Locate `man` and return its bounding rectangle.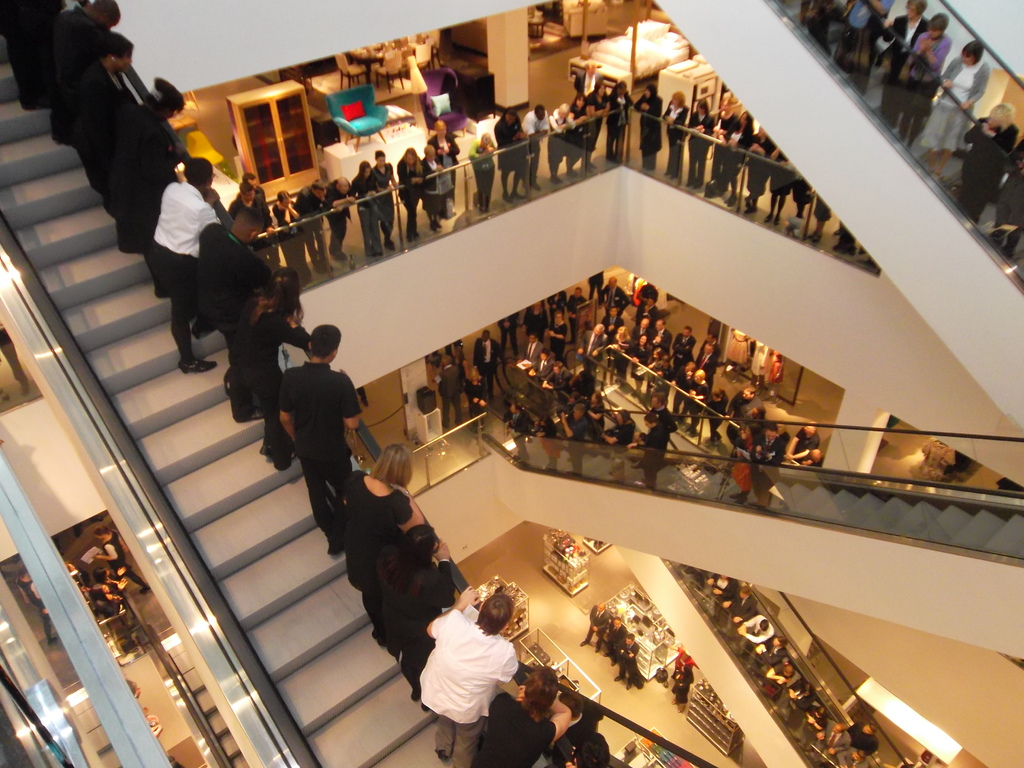
419,590,518,767.
